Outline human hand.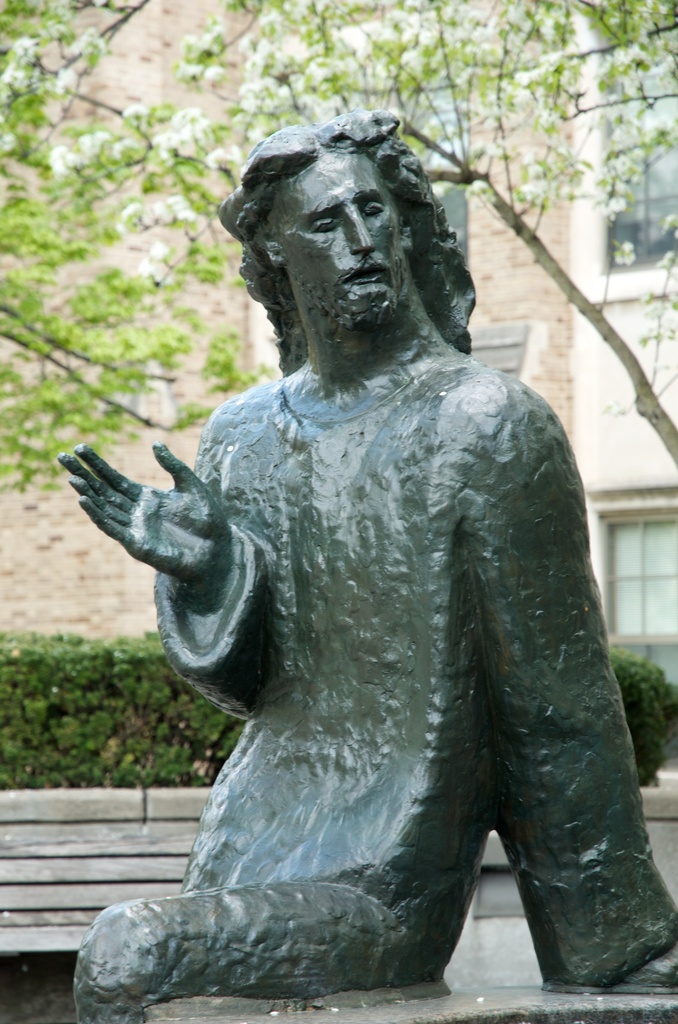
Outline: x1=61 y1=401 x2=286 y2=660.
